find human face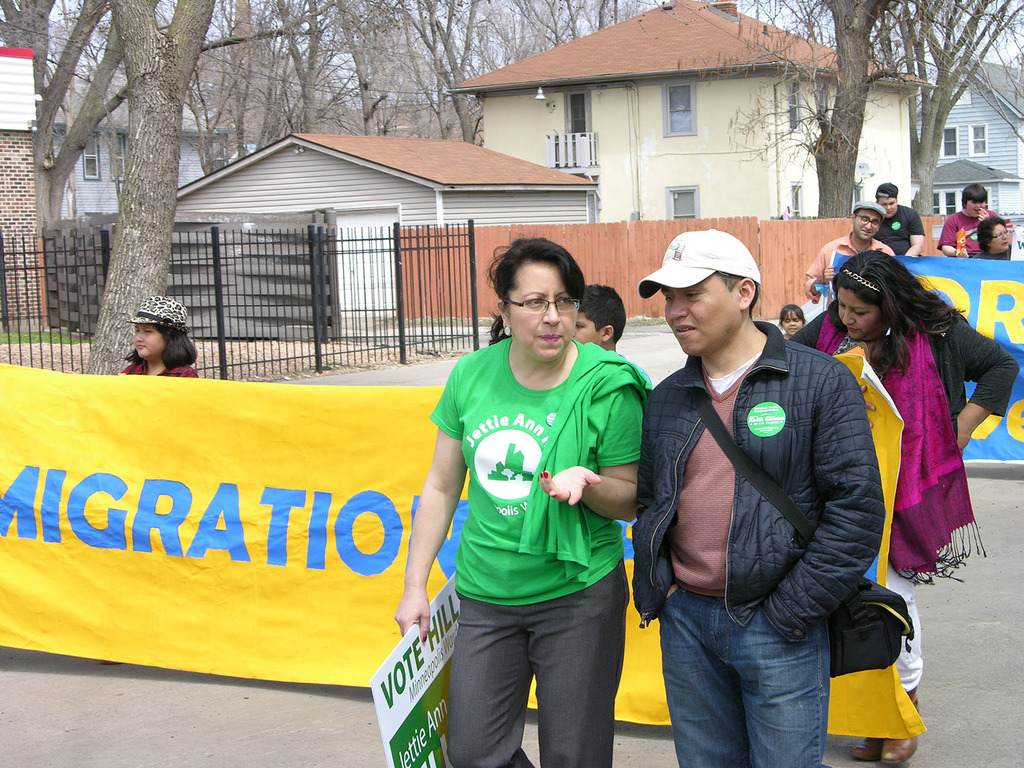
(left=873, top=195, right=897, bottom=218)
